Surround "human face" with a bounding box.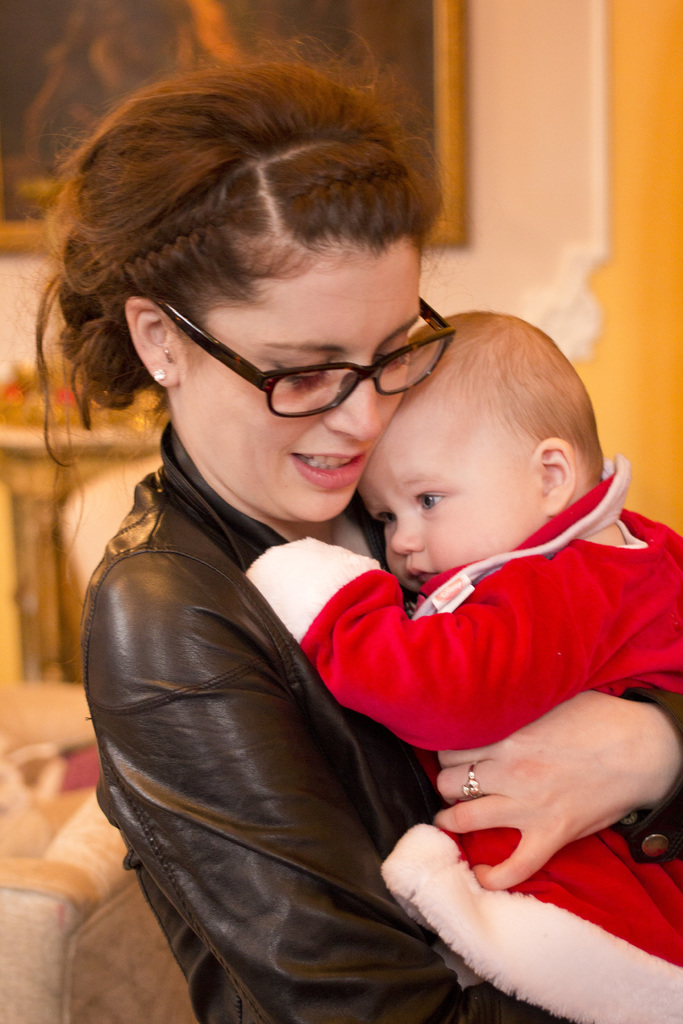
l=354, t=395, r=545, b=598.
